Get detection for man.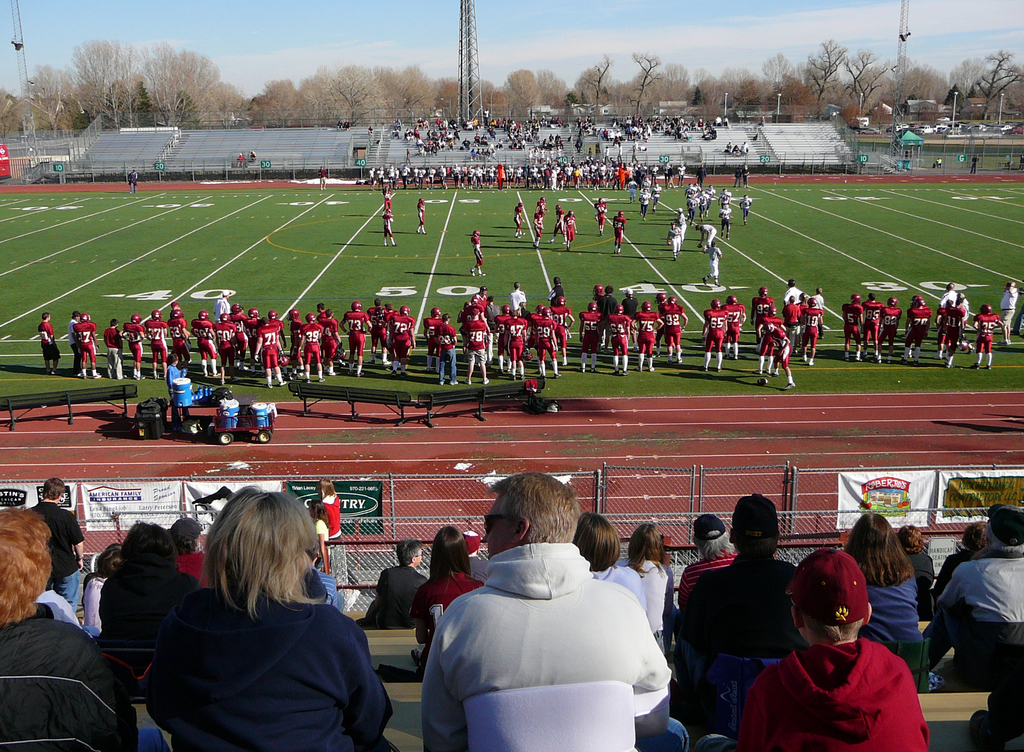
Detection: {"x1": 236, "y1": 152, "x2": 249, "y2": 169}.
